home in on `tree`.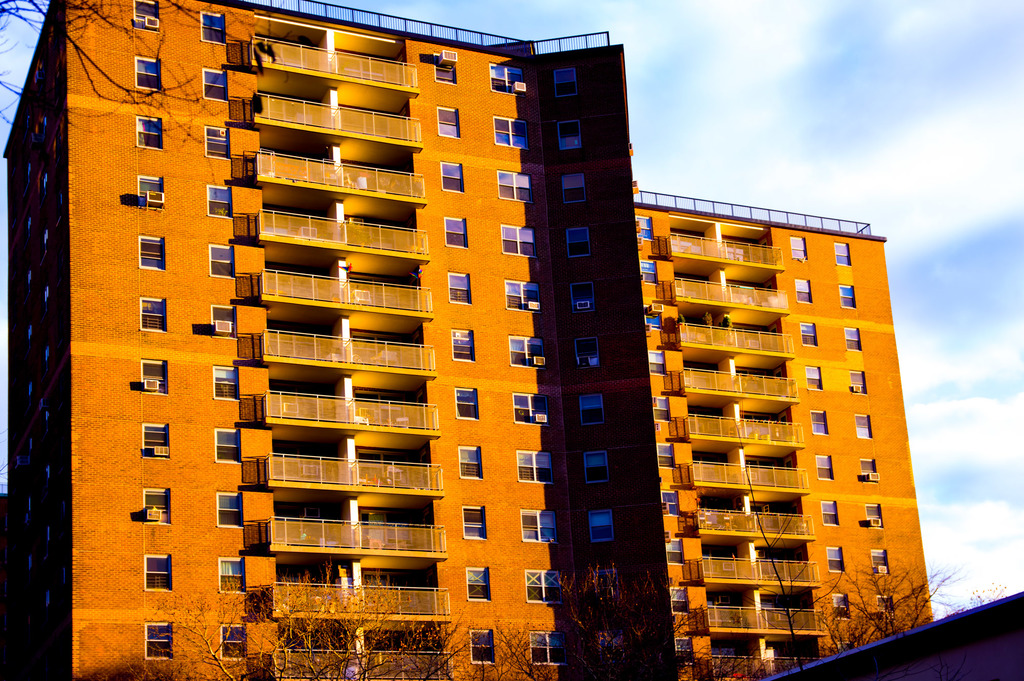
Homed in at (412, 607, 502, 680).
